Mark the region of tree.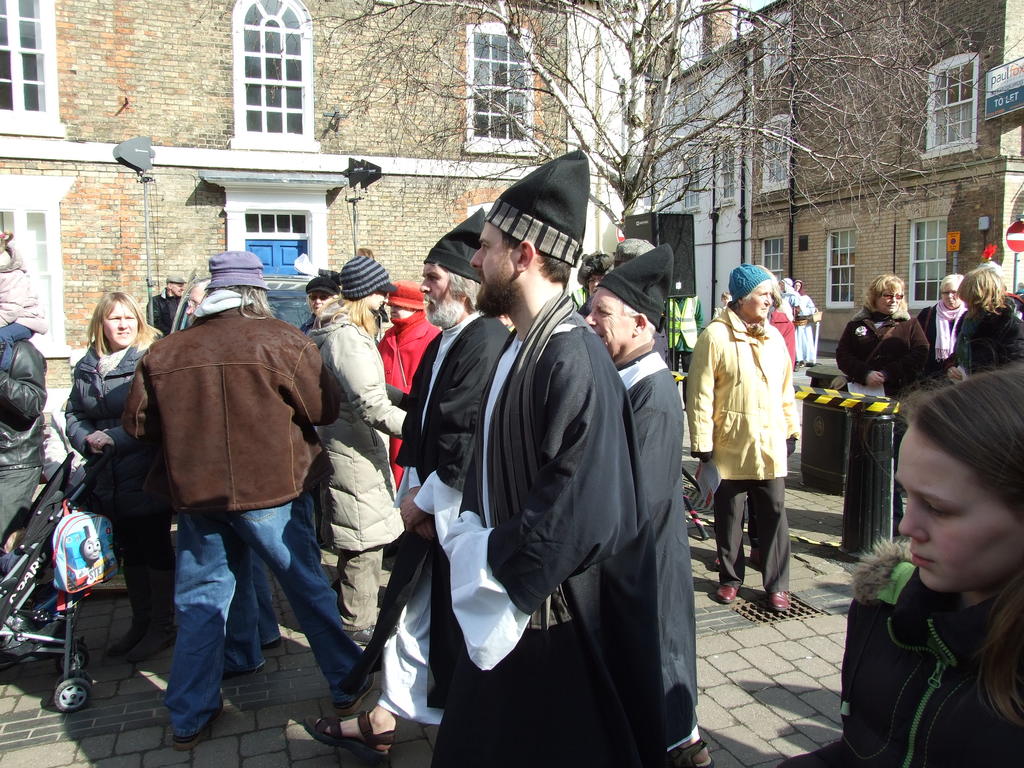
Region: detection(303, 1, 1009, 235).
